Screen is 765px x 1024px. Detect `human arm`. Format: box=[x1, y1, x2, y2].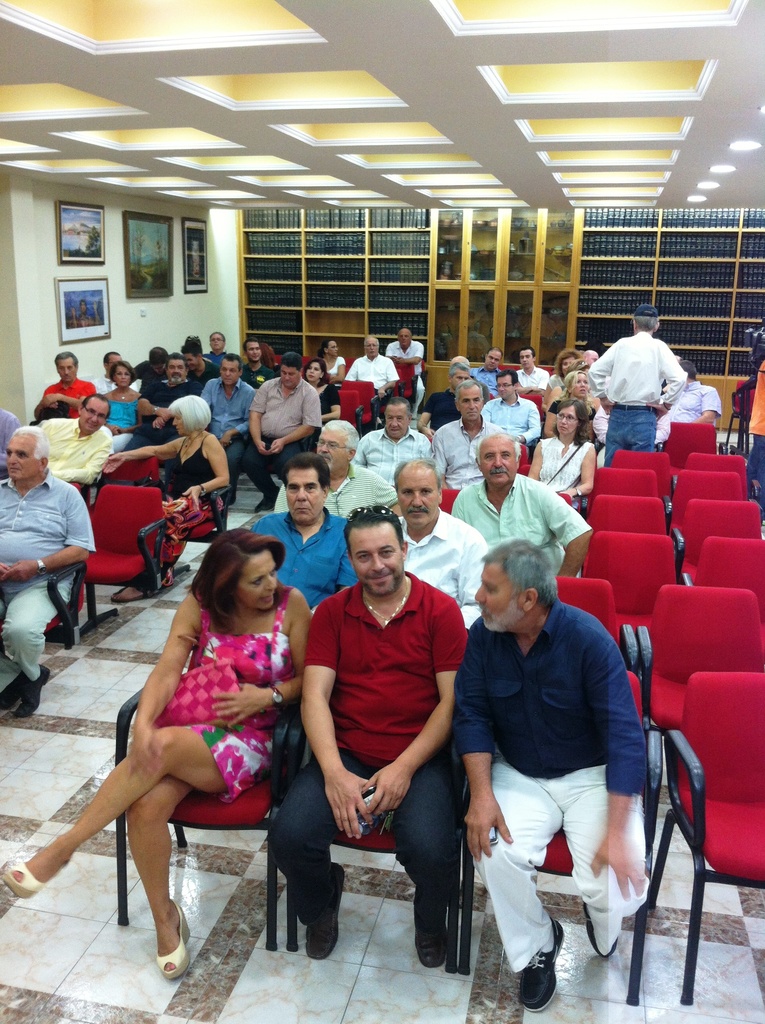
box=[332, 360, 349, 376].
